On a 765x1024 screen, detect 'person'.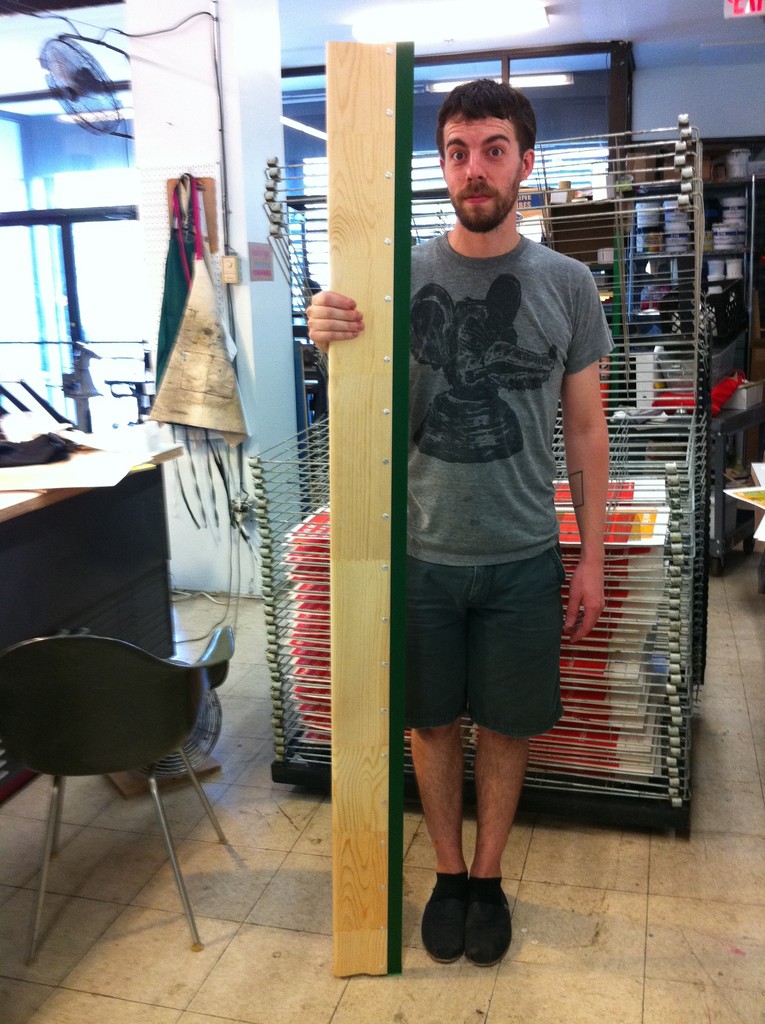
crop(277, 95, 620, 966).
